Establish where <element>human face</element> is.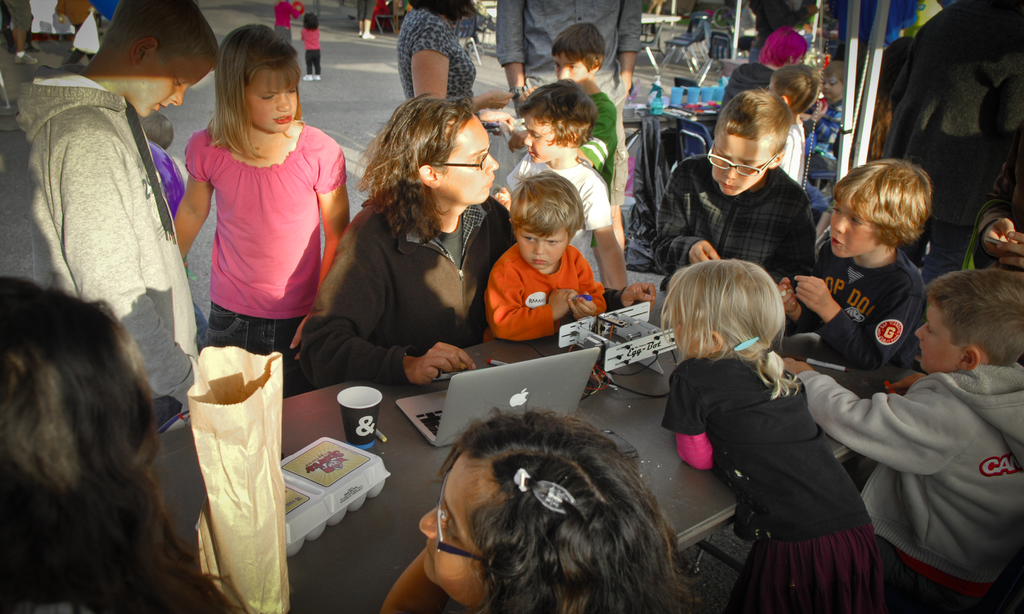
Established at detection(829, 198, 880, 259).
